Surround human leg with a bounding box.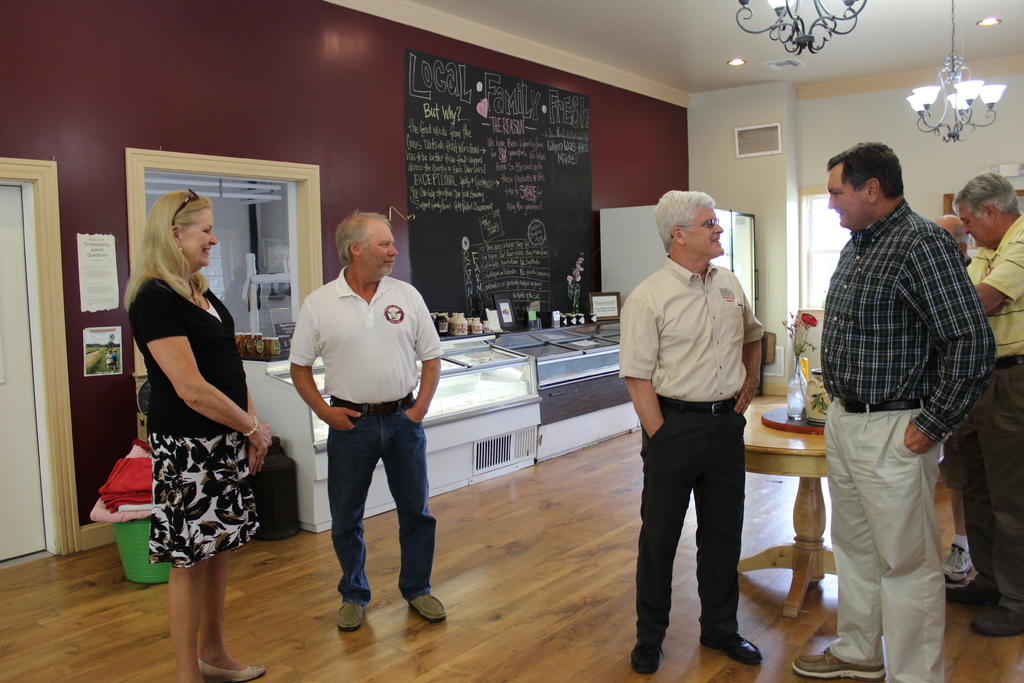
<box>329,400,376,628</box>.
